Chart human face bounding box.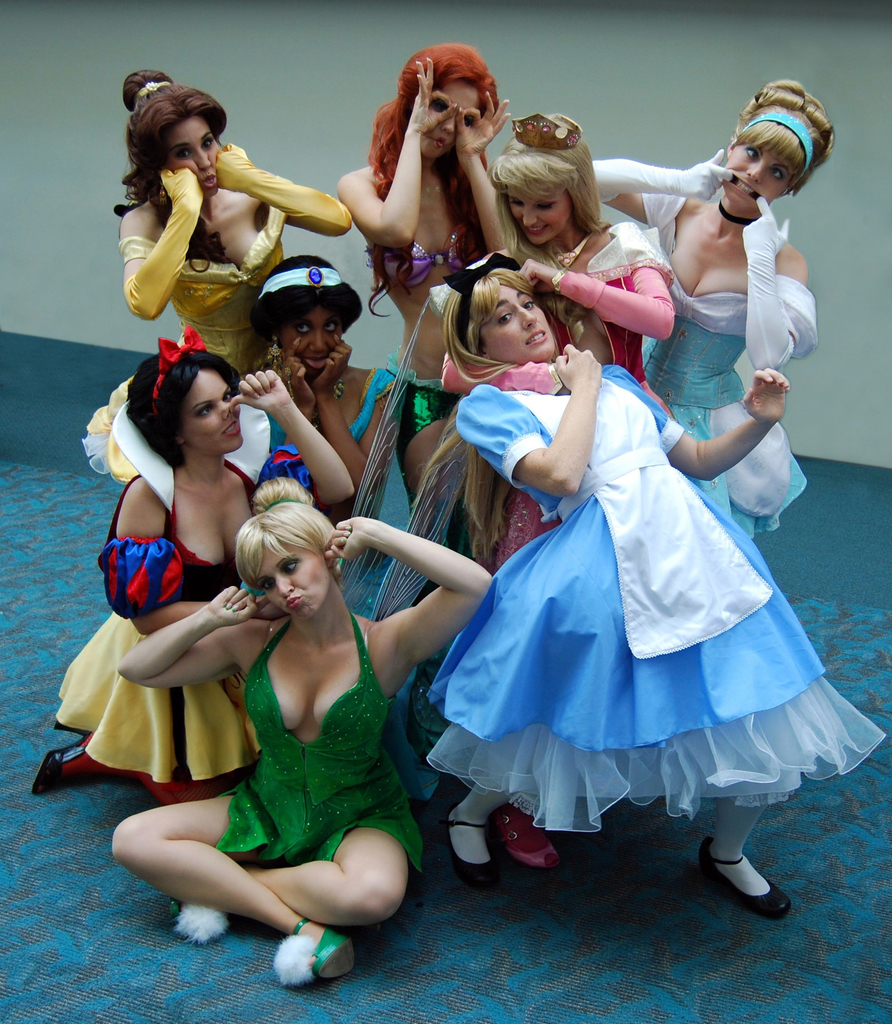
Charted: detection(722, 135, 795, 218).
